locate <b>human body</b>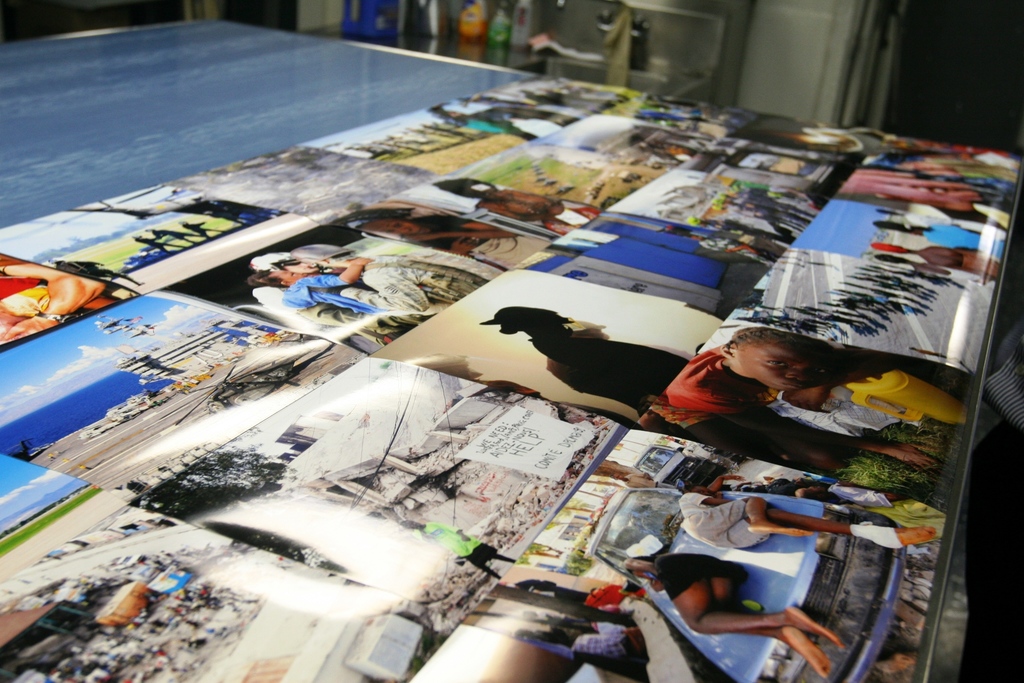
(x1=755, y1=195, x2=1011, y2=371)
